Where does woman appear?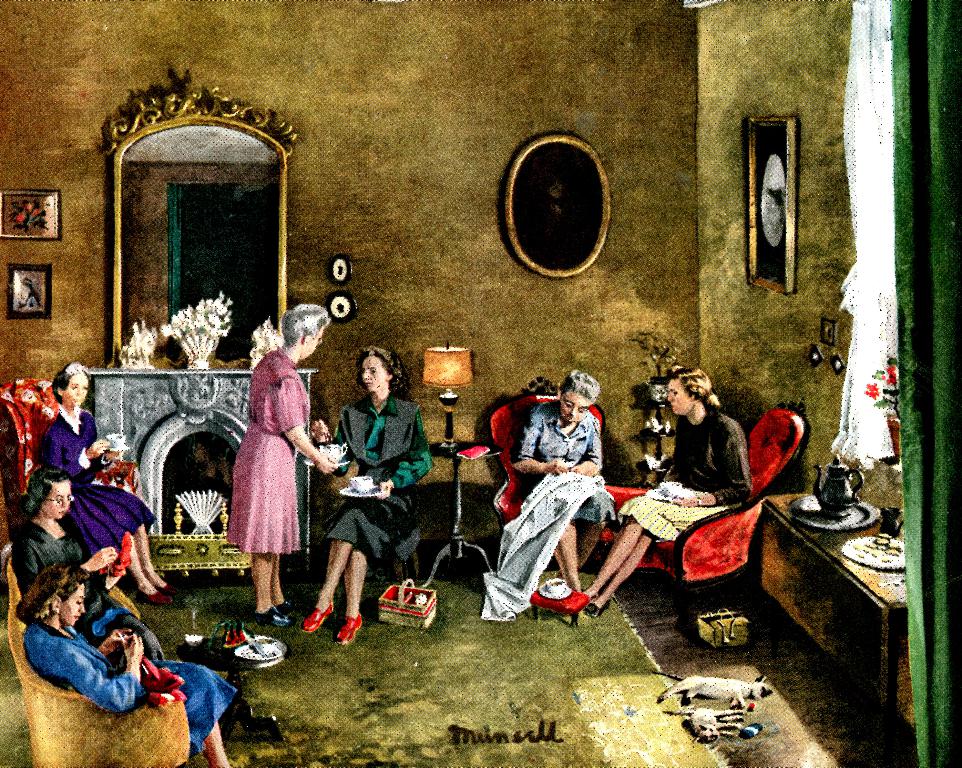
Appears at Rect(218, 321, 313, 622).
